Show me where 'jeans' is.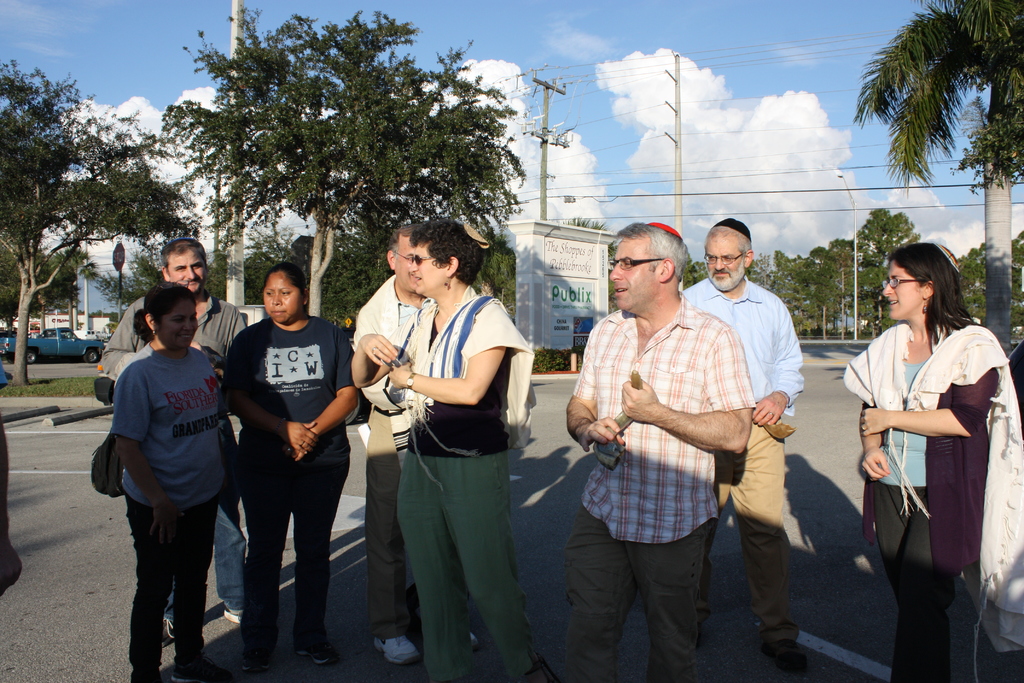
'jeans' is at pyautogui.locateOnScreen(393, 453, 556, 678).
